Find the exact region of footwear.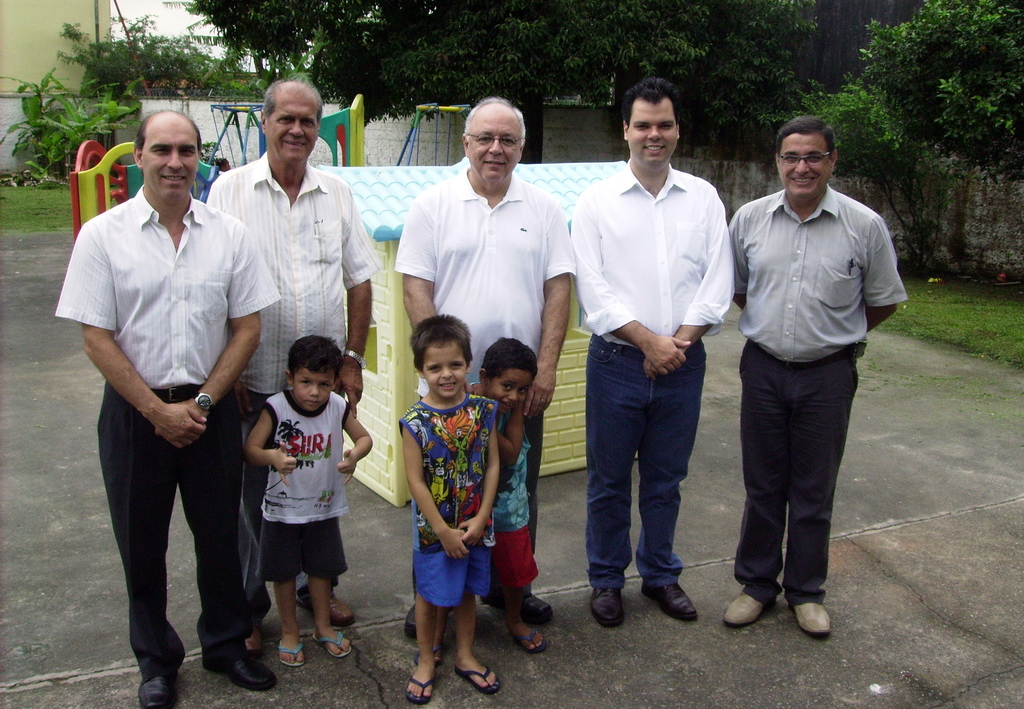
Exact region: Rect(403, 669, 439, 702).
